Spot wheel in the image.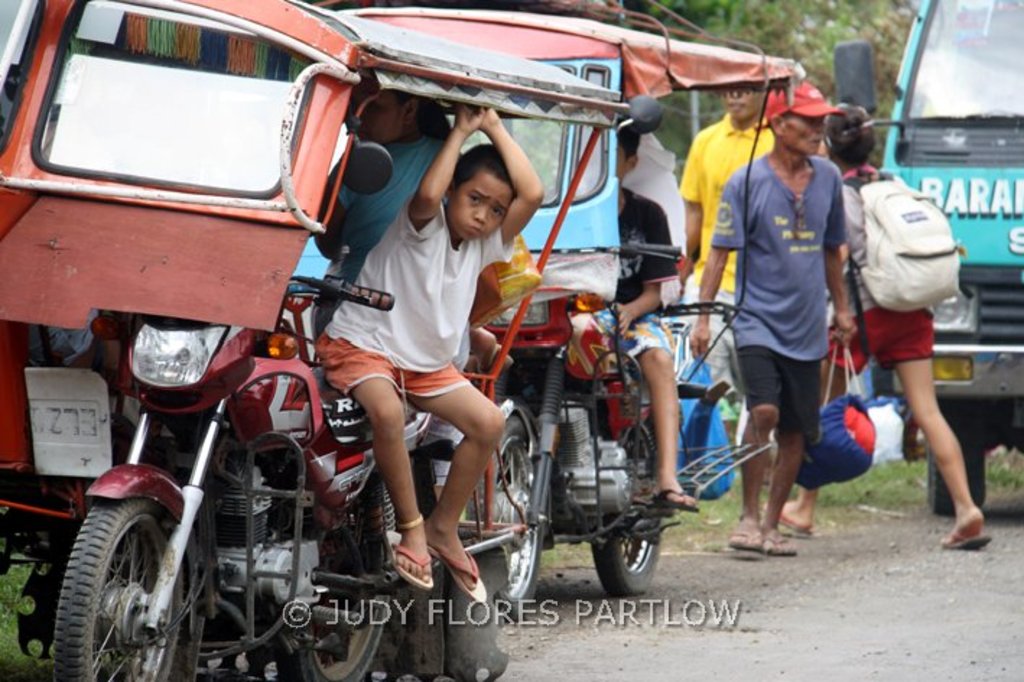
wheel found at locate(277, 517, 393, 681).
